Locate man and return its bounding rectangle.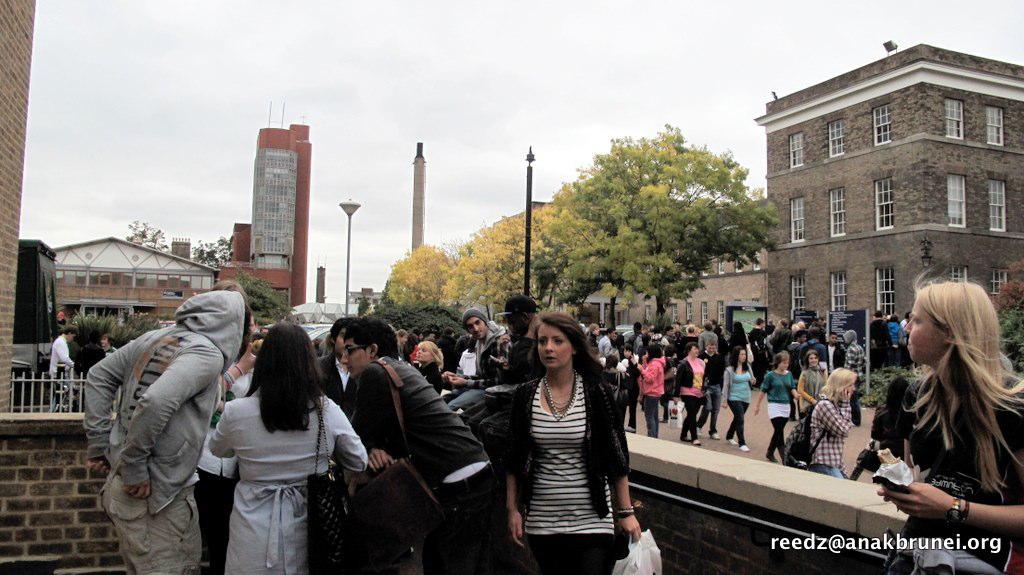
Rect(750, 319, 769, 378).
